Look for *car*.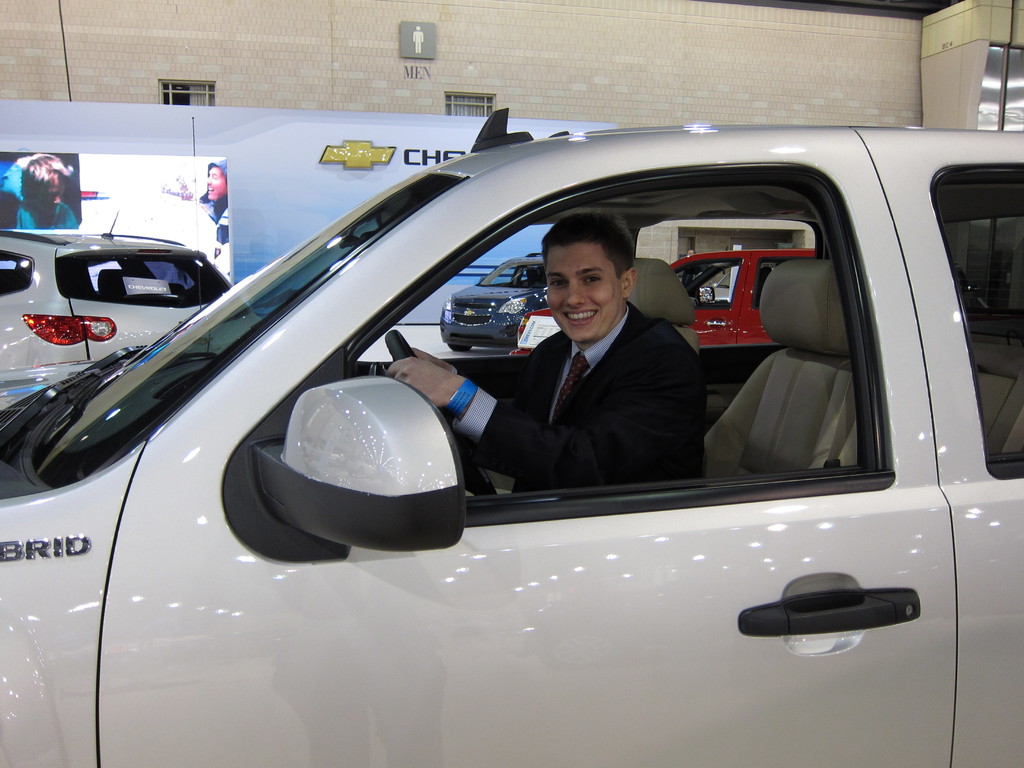
Found: (38,83,1023,748).
